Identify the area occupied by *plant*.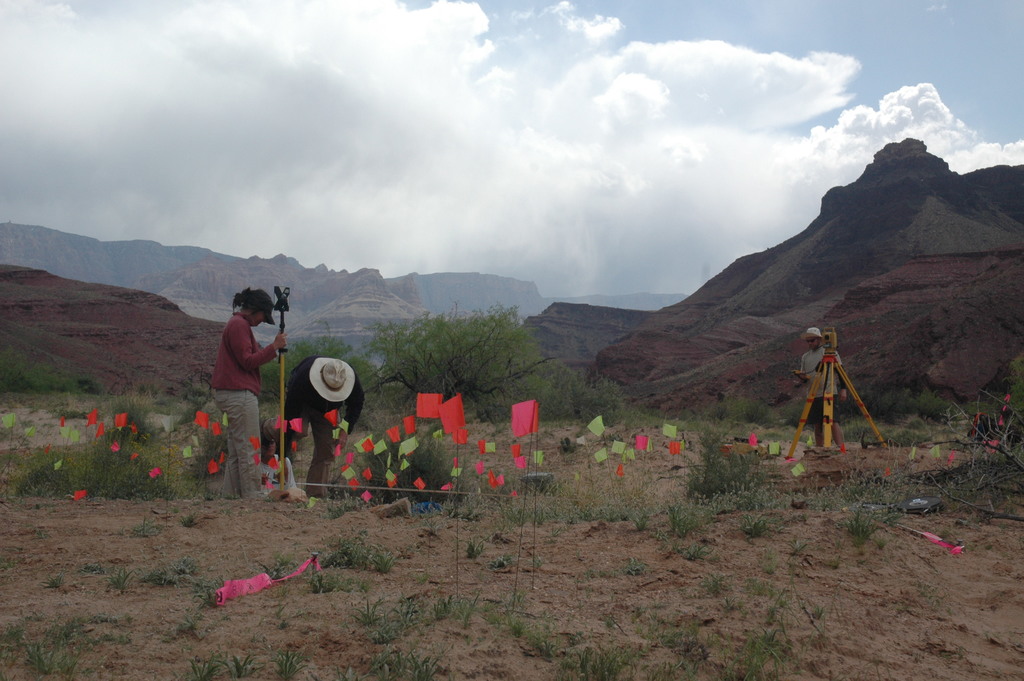
Area: (left=0, top=347, right=102, bottom=397).
